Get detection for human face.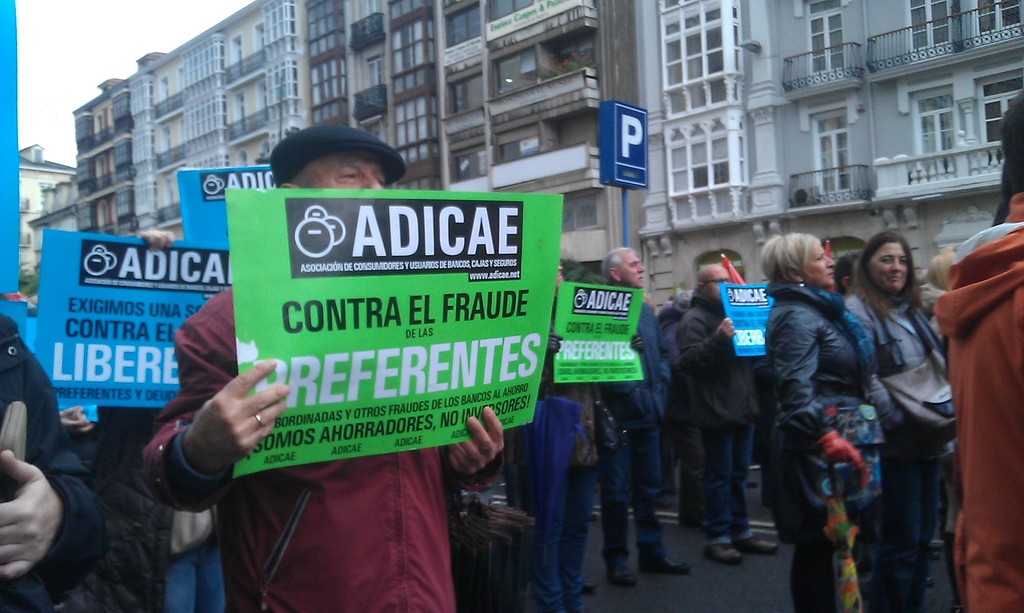
Detection: bbox(801, 243, 833, 284).
